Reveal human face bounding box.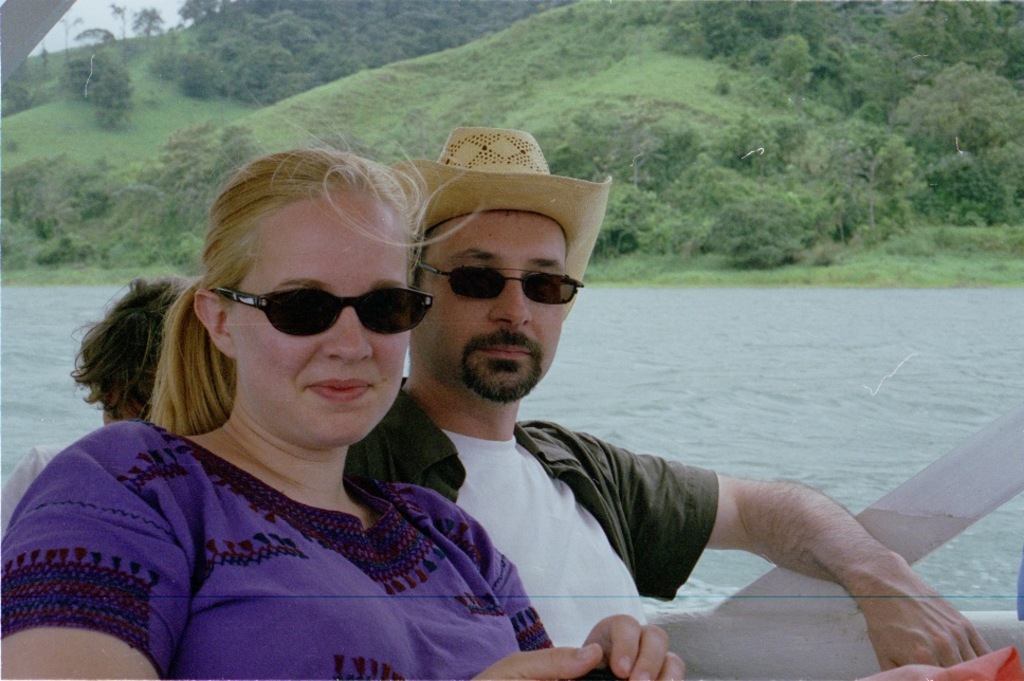
Revealed: BBox(228, 184, 415, 448).
